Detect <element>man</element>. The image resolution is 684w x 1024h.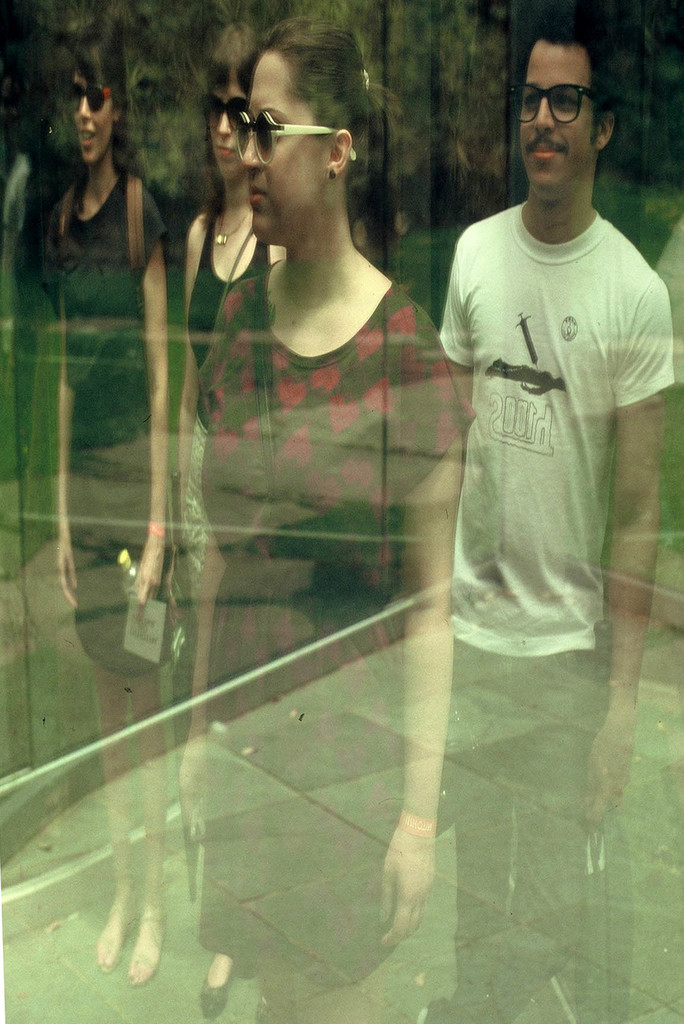
bbox(427, 4, 670, 740).
